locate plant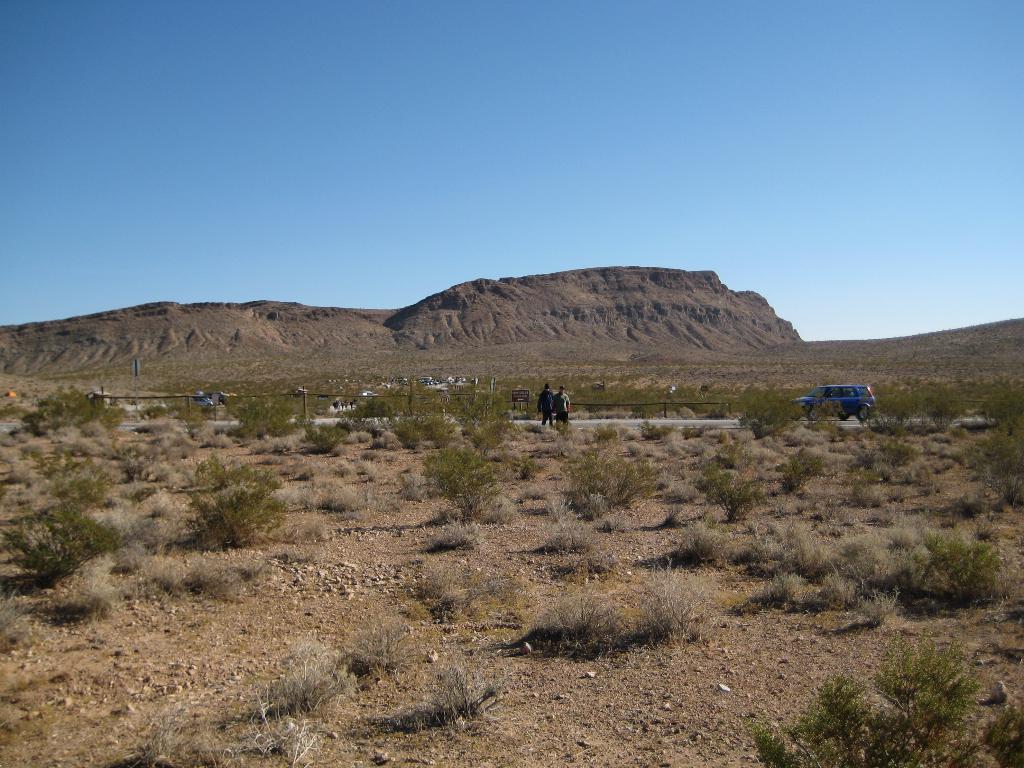
locate(523, 596, 668, 659)
